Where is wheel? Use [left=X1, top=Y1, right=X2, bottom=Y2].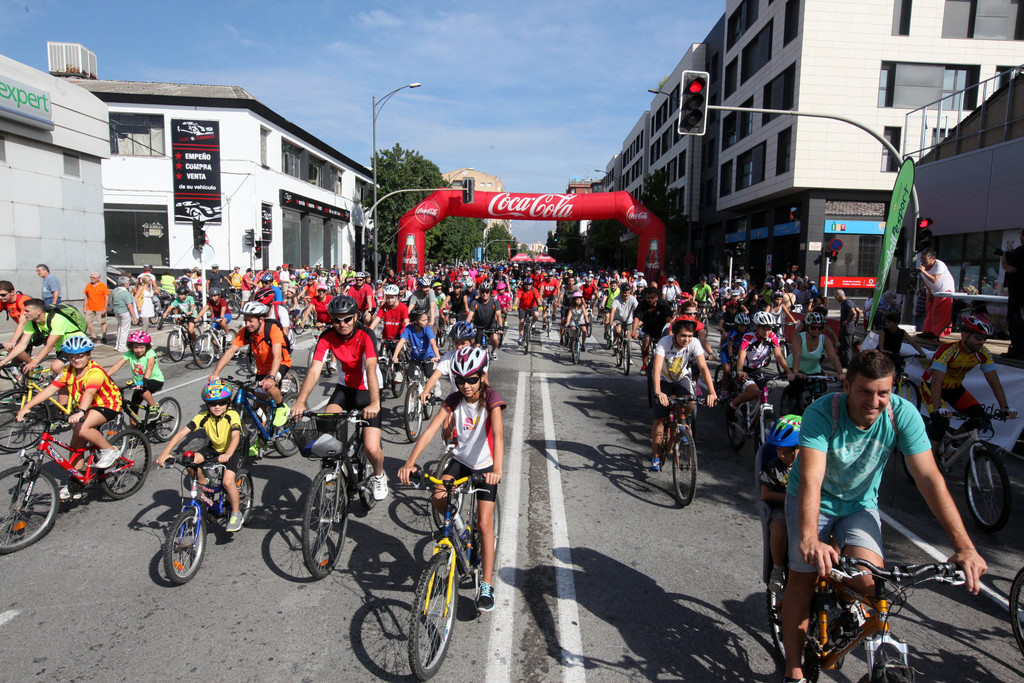
[left=403, top=549, right=471, bottom=682].
